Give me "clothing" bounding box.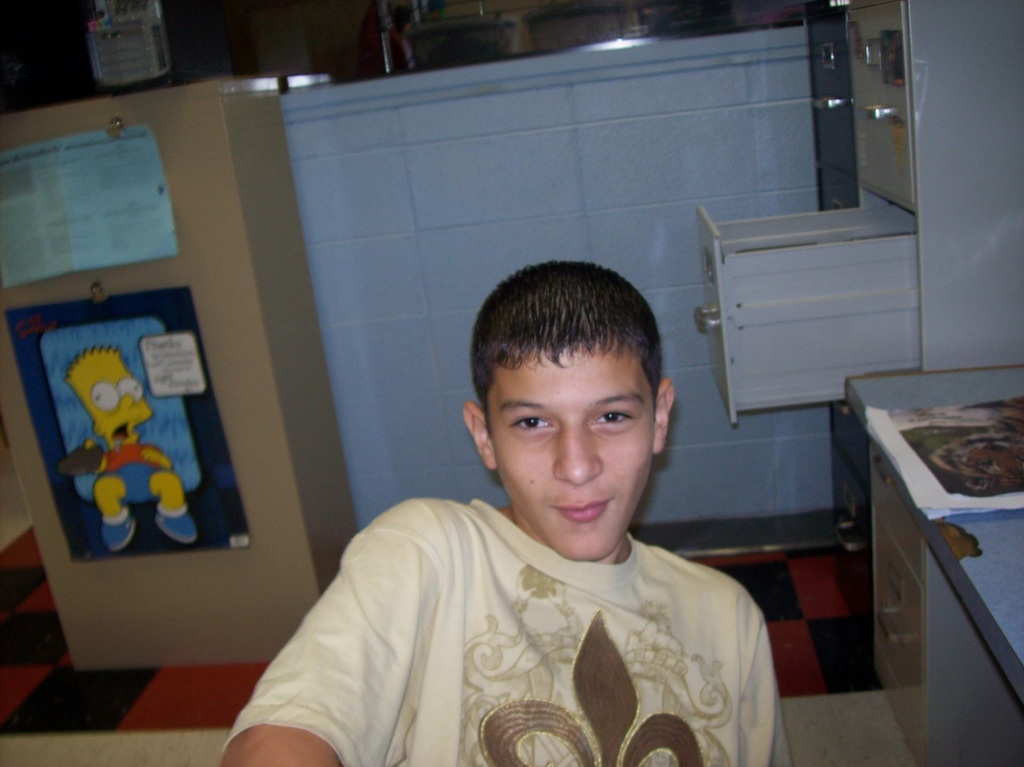
(left=104, top=448, right=164, bottom=505).
